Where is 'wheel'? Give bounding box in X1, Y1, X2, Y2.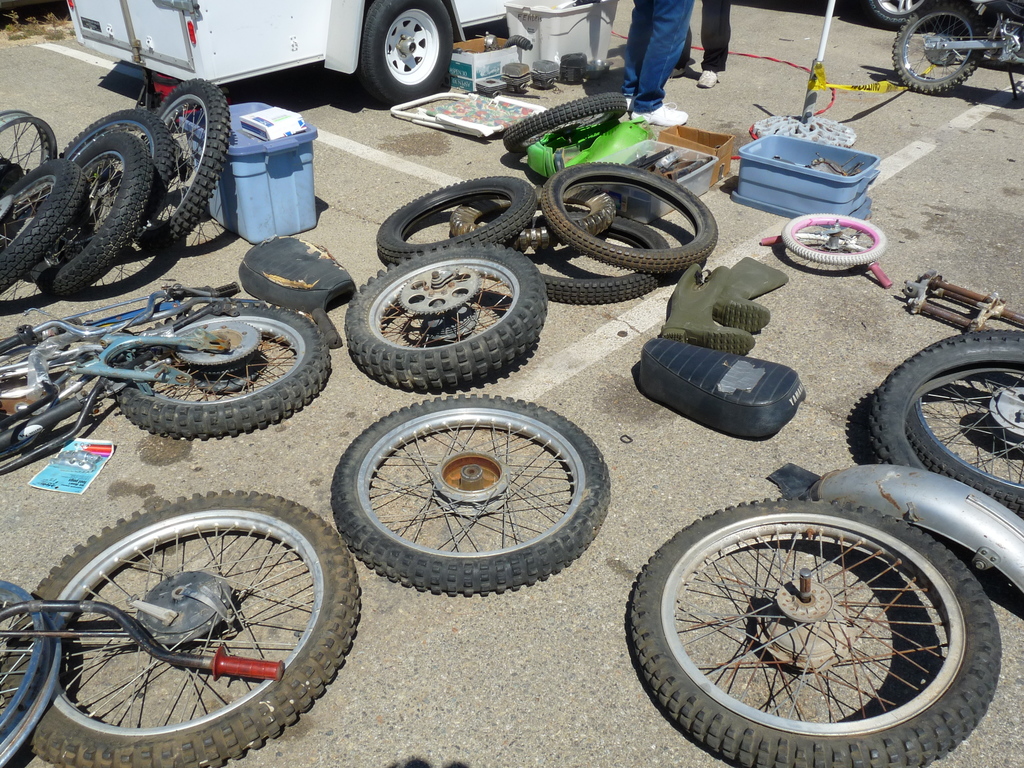
0, 580, 68, 767.
